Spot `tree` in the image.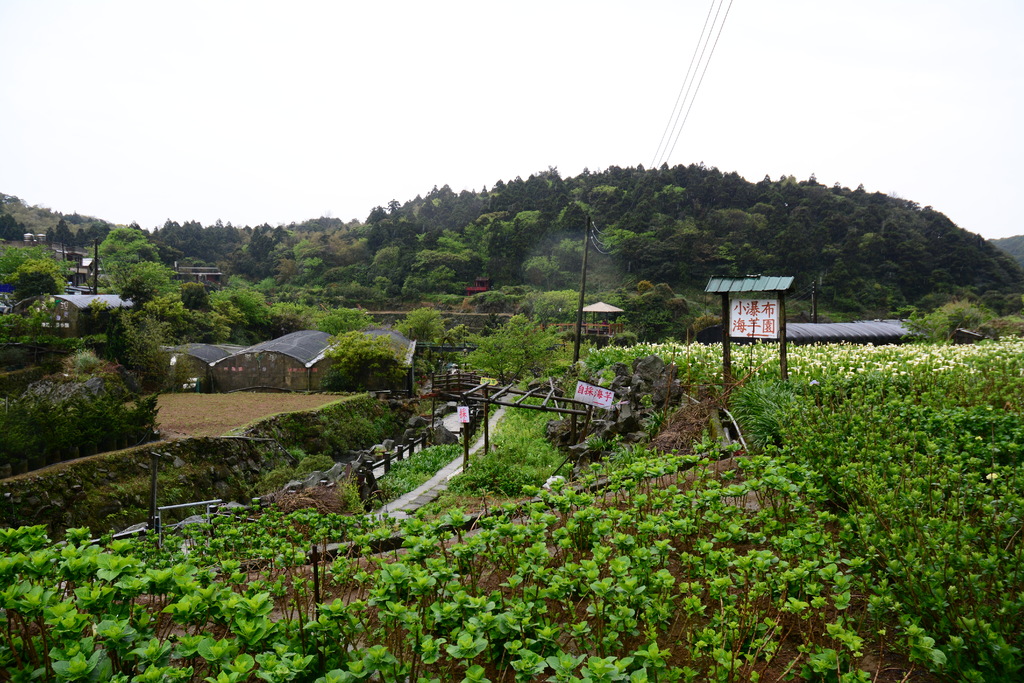
`tree` found at select_region(468, 327, 520, 383).
